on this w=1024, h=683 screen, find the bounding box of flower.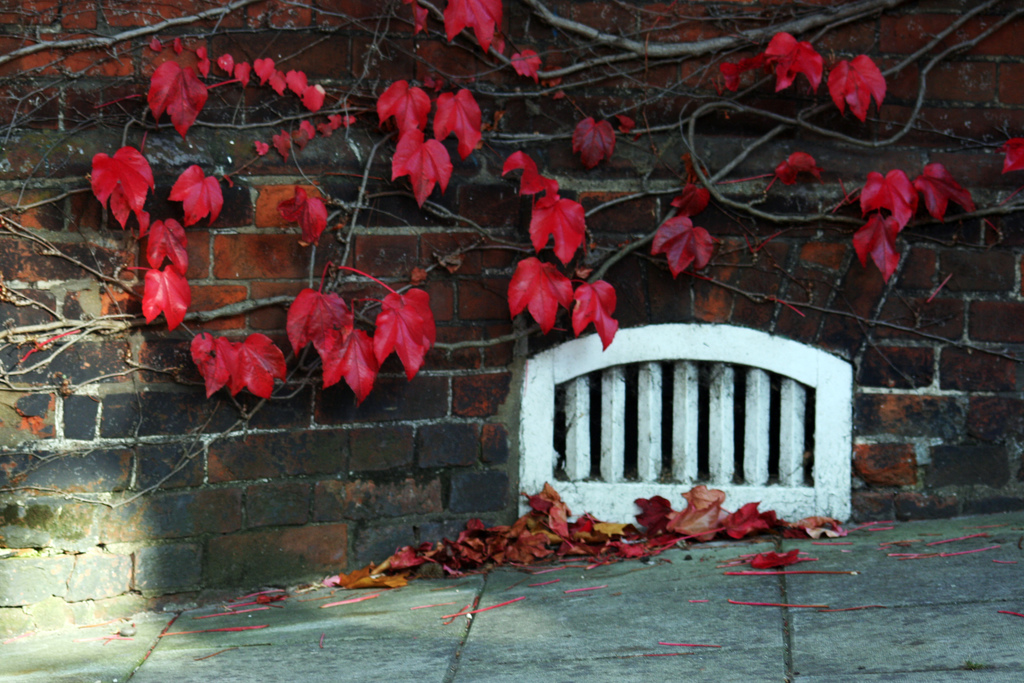
Bounding box: bbox=[831, 37, 901, 110].
